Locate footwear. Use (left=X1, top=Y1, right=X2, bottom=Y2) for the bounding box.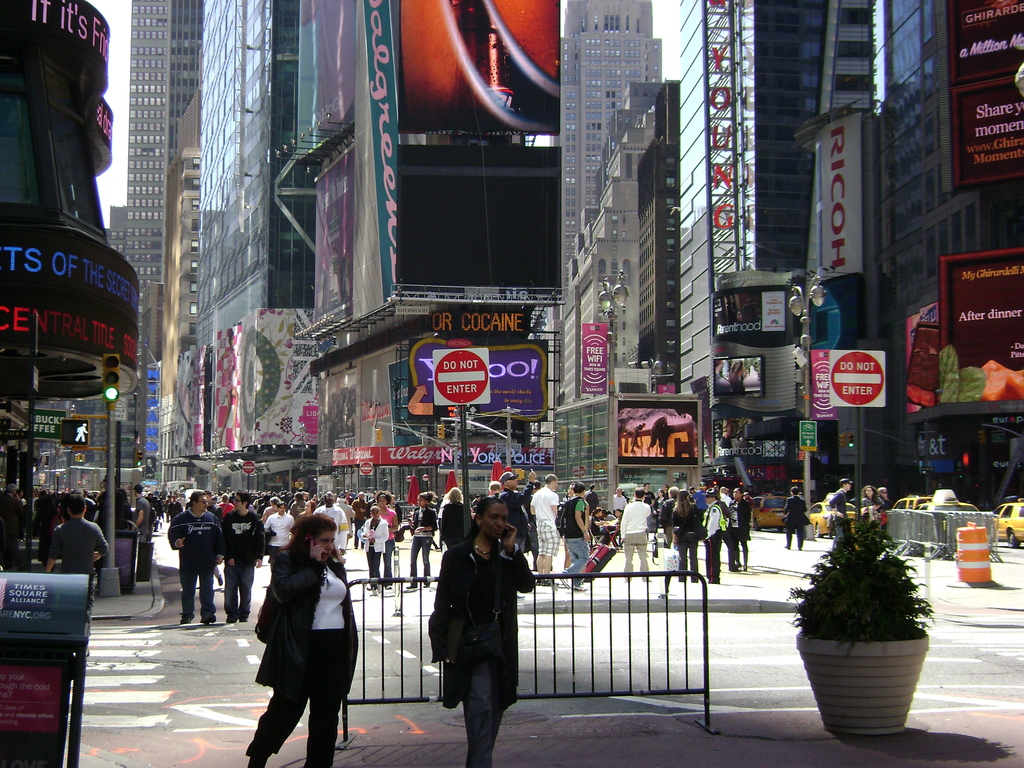
(left=199, top=613, right=215, bottom=625).
